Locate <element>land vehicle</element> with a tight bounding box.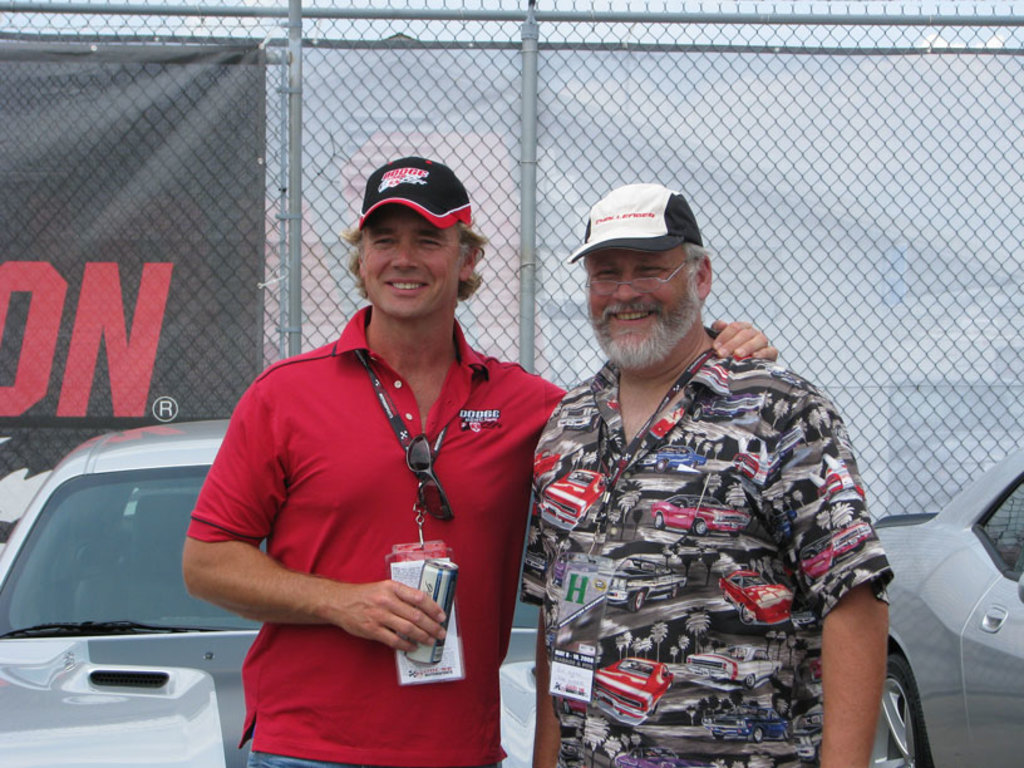
<region>0, 417, 540, 767</region>.
